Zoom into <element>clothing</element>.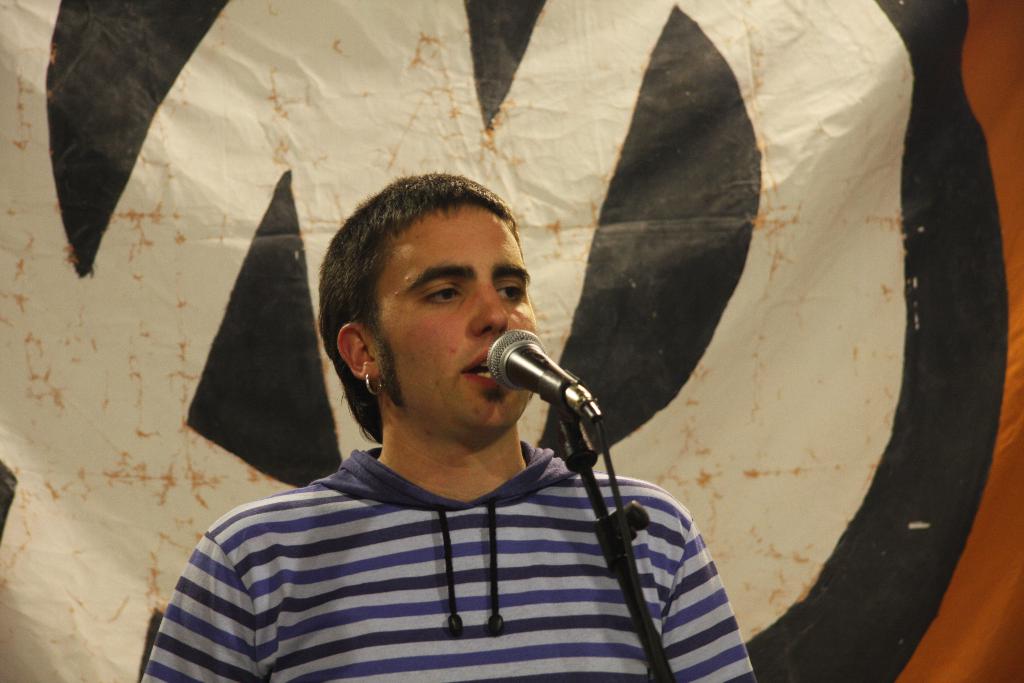
Zoom target: BBox(145, 365, 733, 680).
